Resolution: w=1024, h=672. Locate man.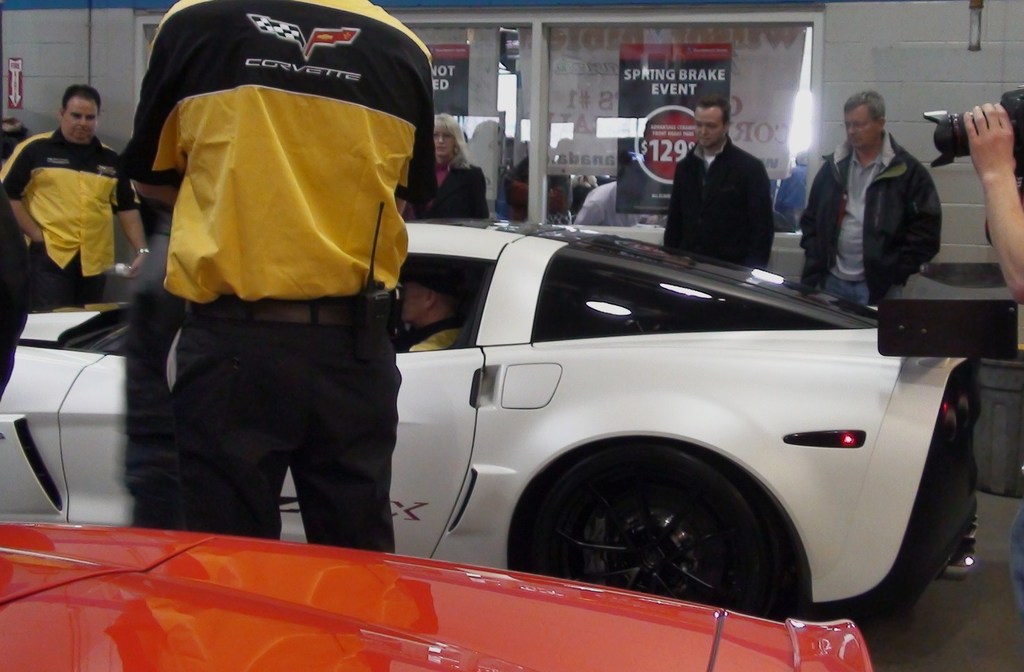
l=403, t=269, r=469, b=351.
